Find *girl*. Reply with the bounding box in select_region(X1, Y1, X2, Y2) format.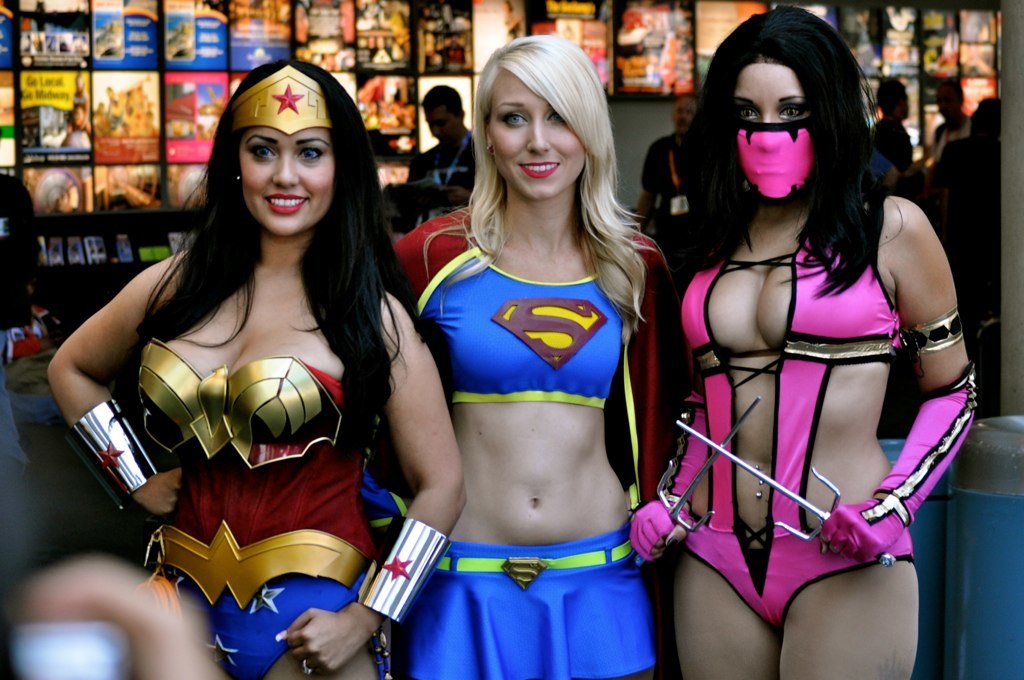
select_region(386, 31, 688, 679).
